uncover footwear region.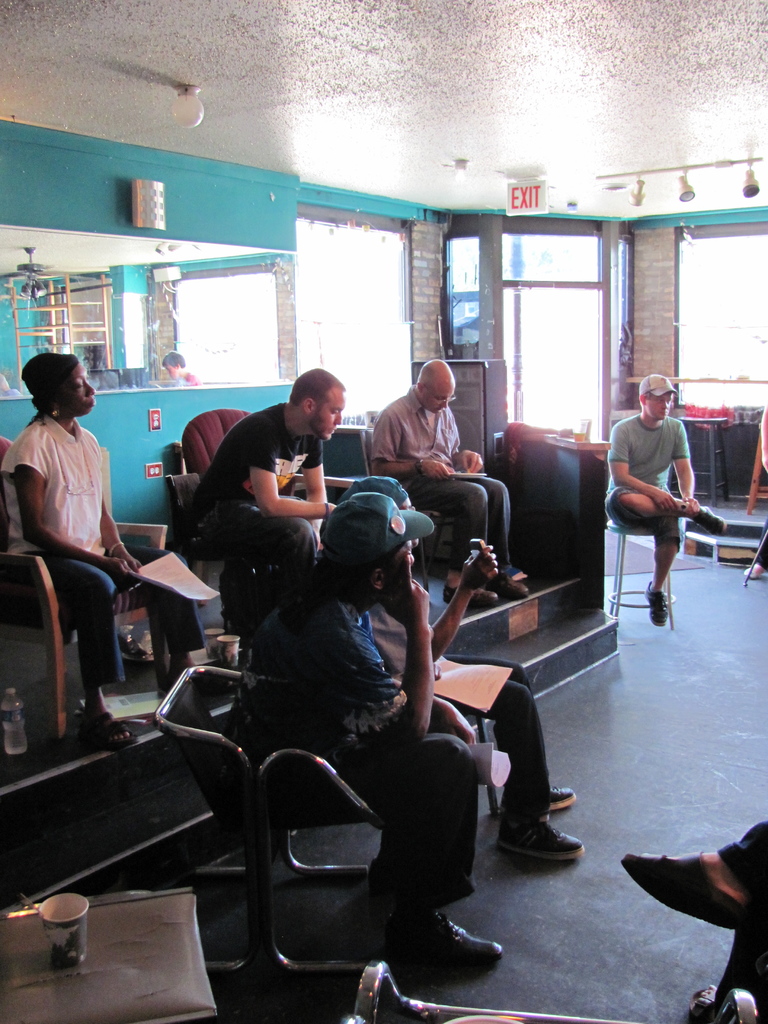
Uncovered: [left=68, top=689, right=143, bottom=748].
